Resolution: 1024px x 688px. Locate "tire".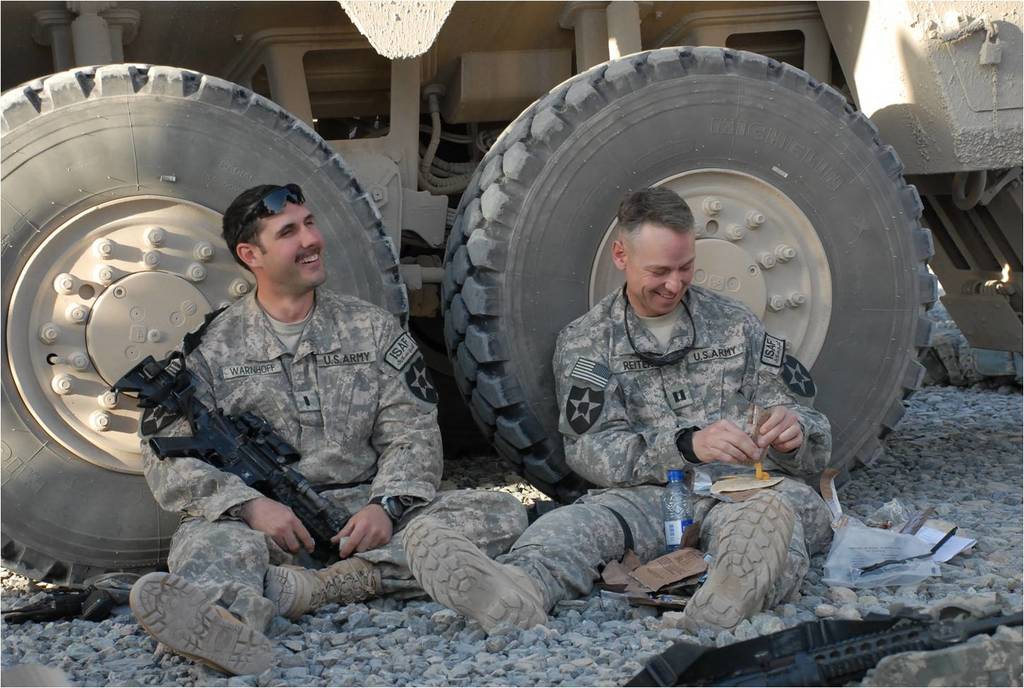
left=0, top=62, right=410, bottom=590.
